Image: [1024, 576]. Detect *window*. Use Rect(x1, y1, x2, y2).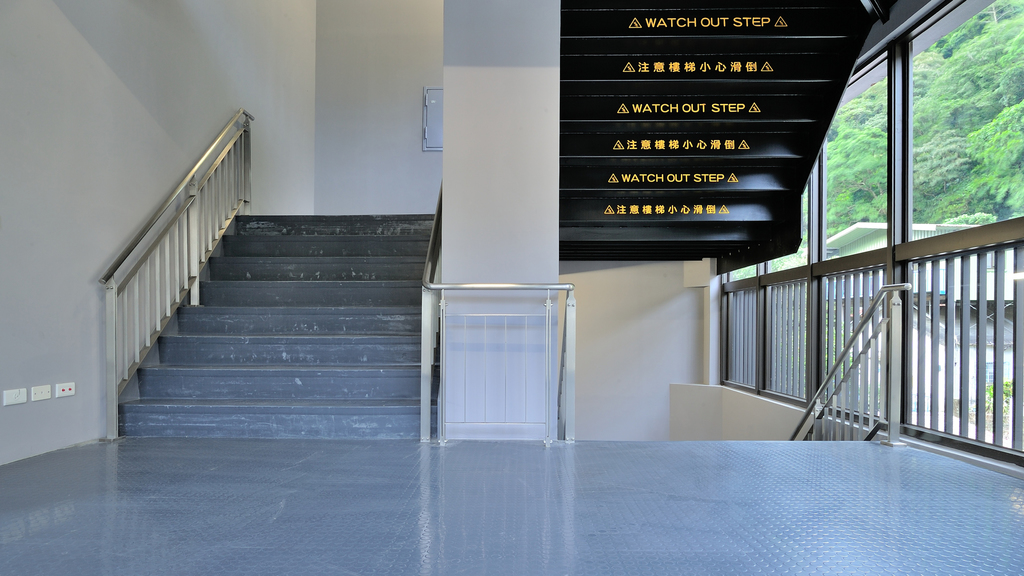
Rect(808, 58, 884, 268).
